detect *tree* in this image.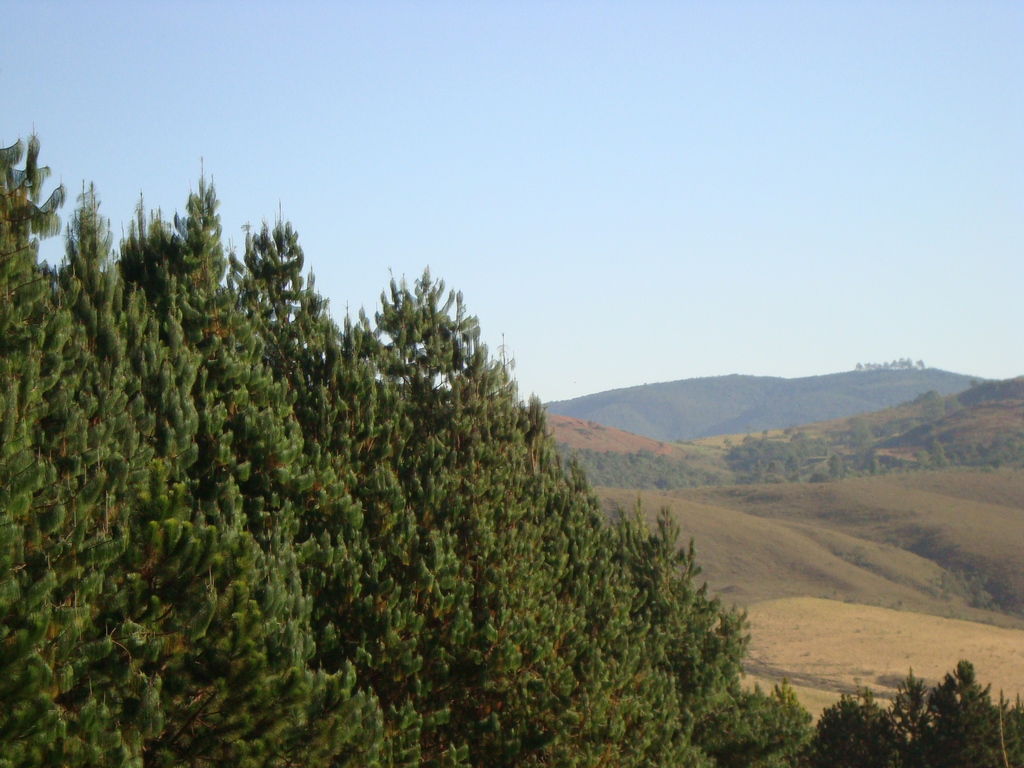
Detection: x1=812 y1=658 x2=1023 y2=767.
